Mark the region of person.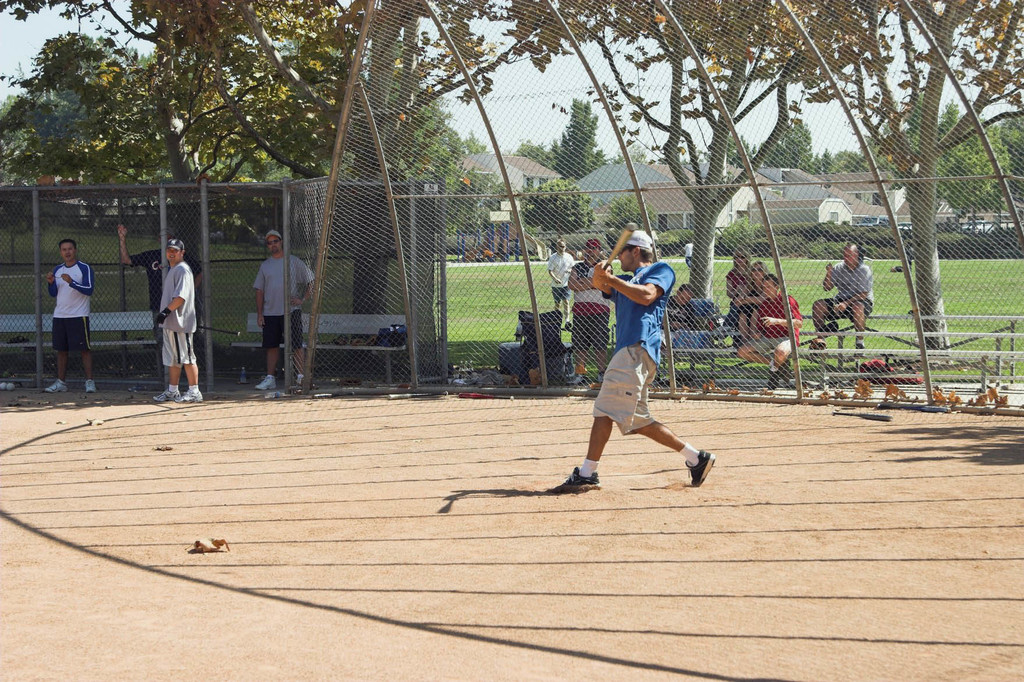
Region: [left=566, top=240, right=610, bottom=379].
